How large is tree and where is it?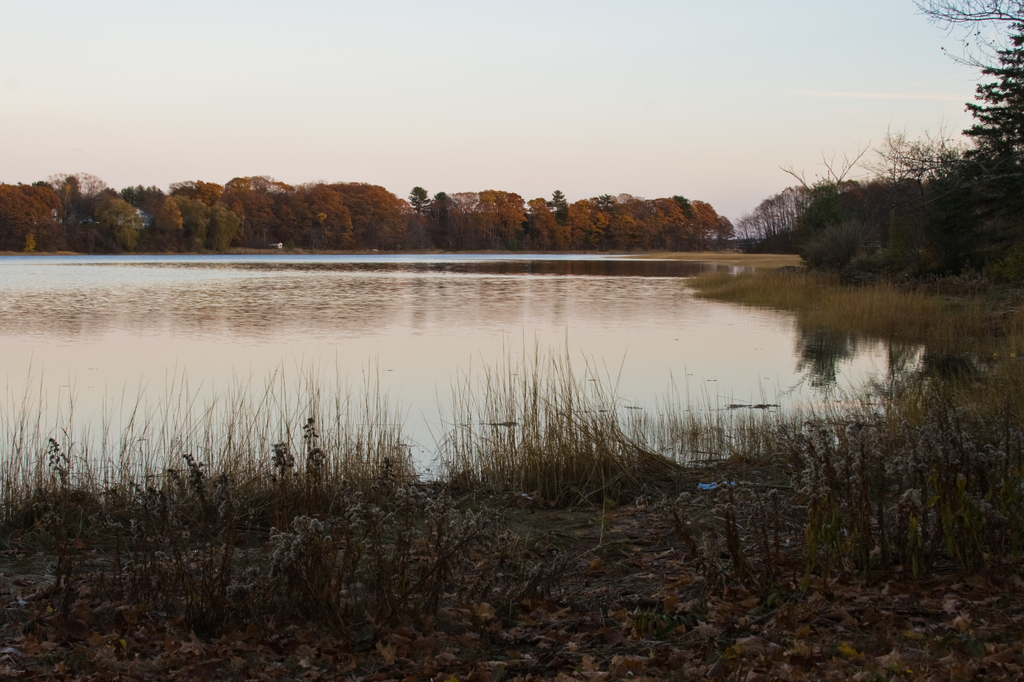
Bounding box: [881,119,979,191].
